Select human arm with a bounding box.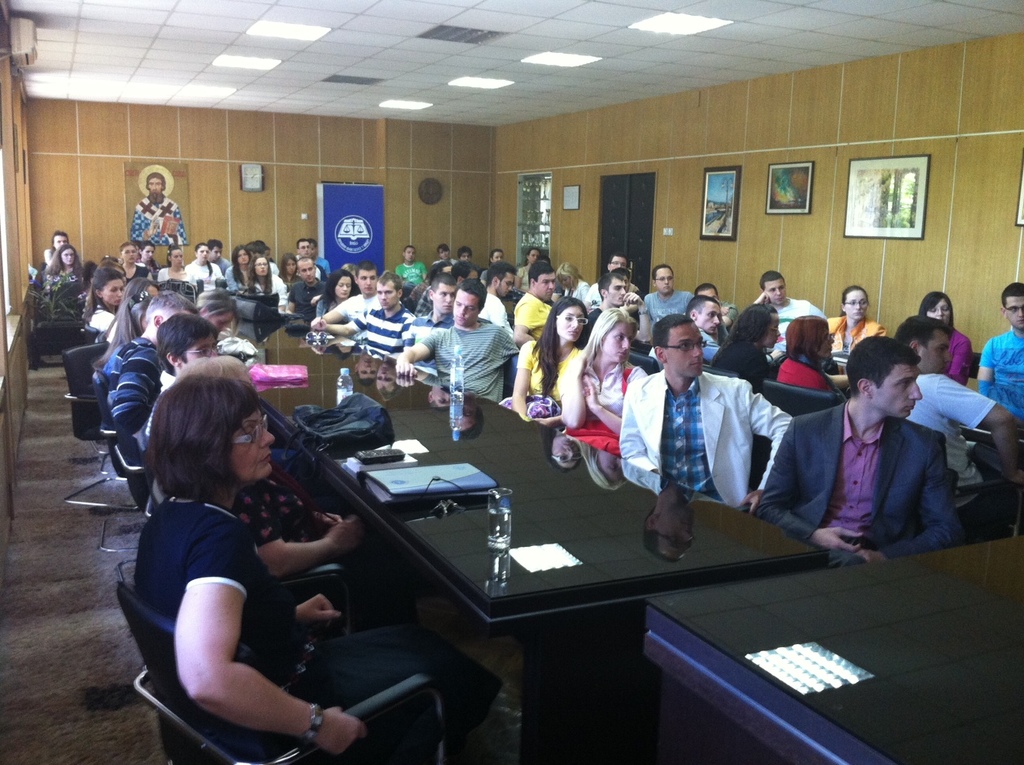
locate(239, 485, 362, 578).
